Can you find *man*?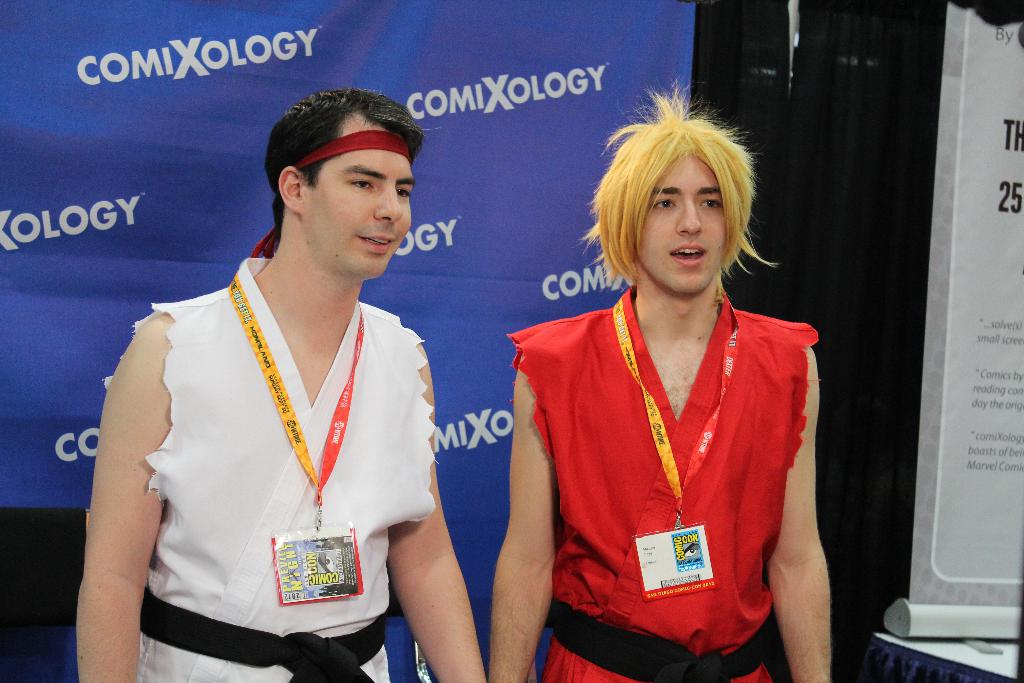
Yes, bounding box: left=415, top=112, right=849, bottom=668.
